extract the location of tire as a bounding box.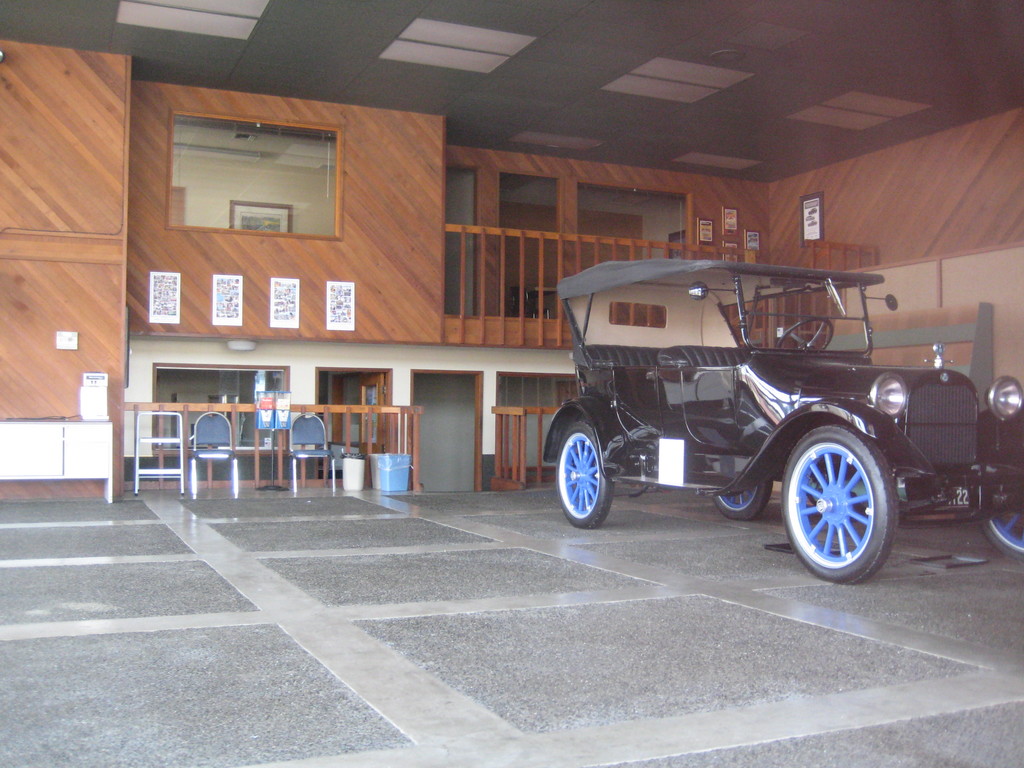
[555,422,613,528].
